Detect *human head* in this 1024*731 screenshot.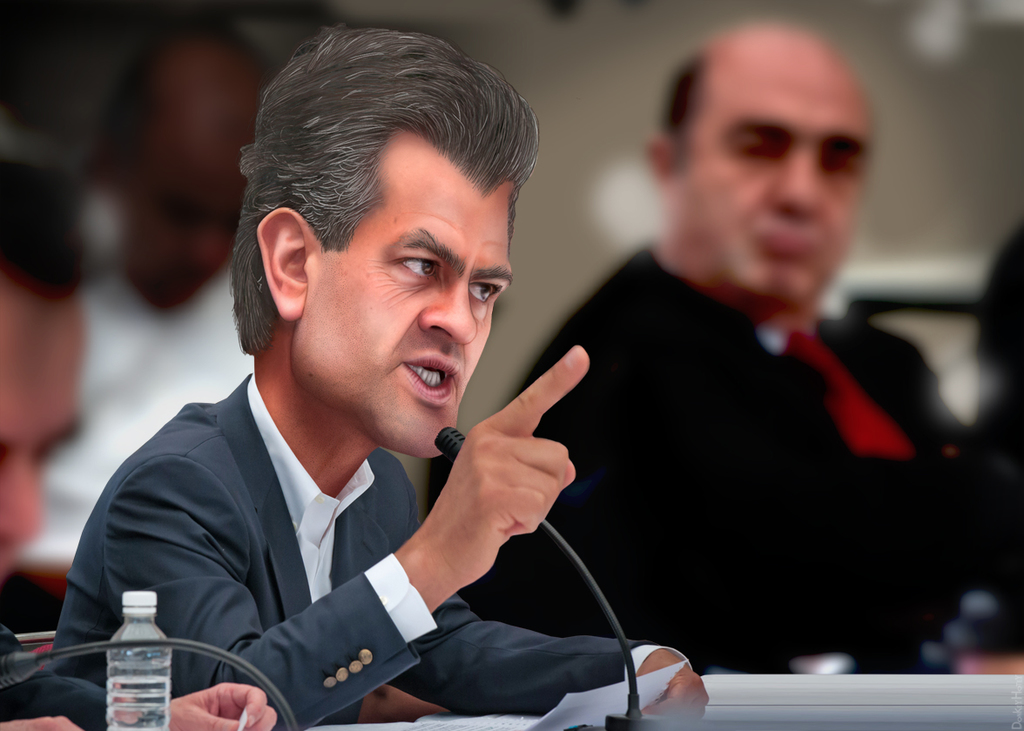
Detection: 0, 160, 96, 583.
